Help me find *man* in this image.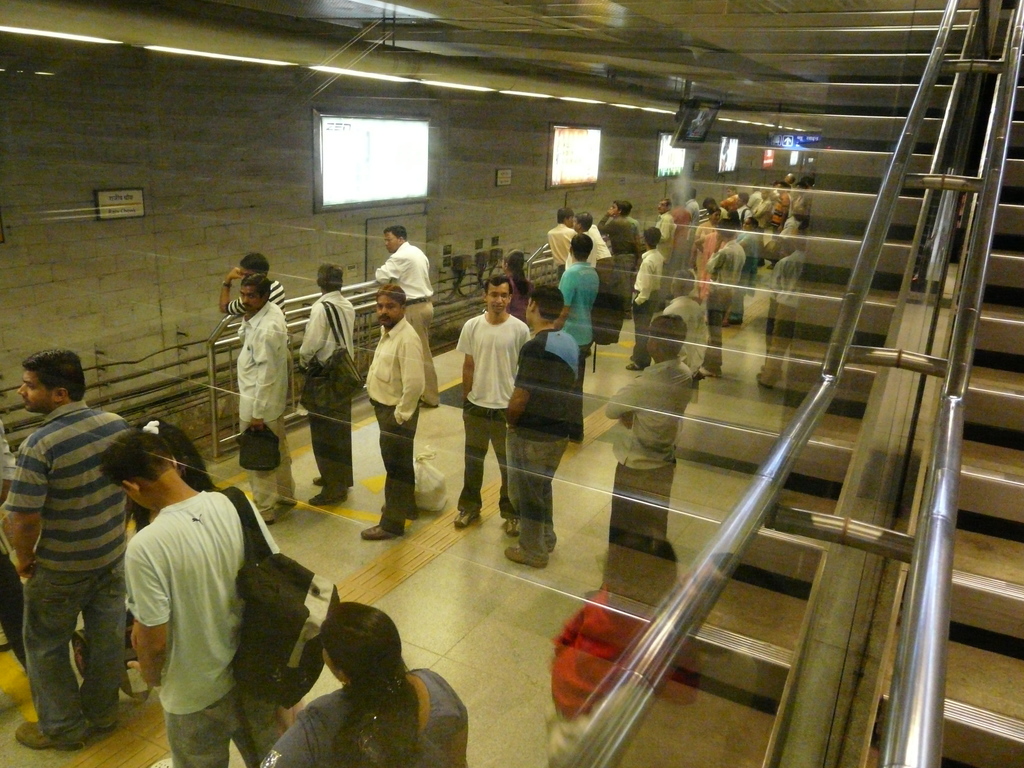
Found it: {"x1": 0, "y1": 347, "x2": 138, "y2": 744}.
